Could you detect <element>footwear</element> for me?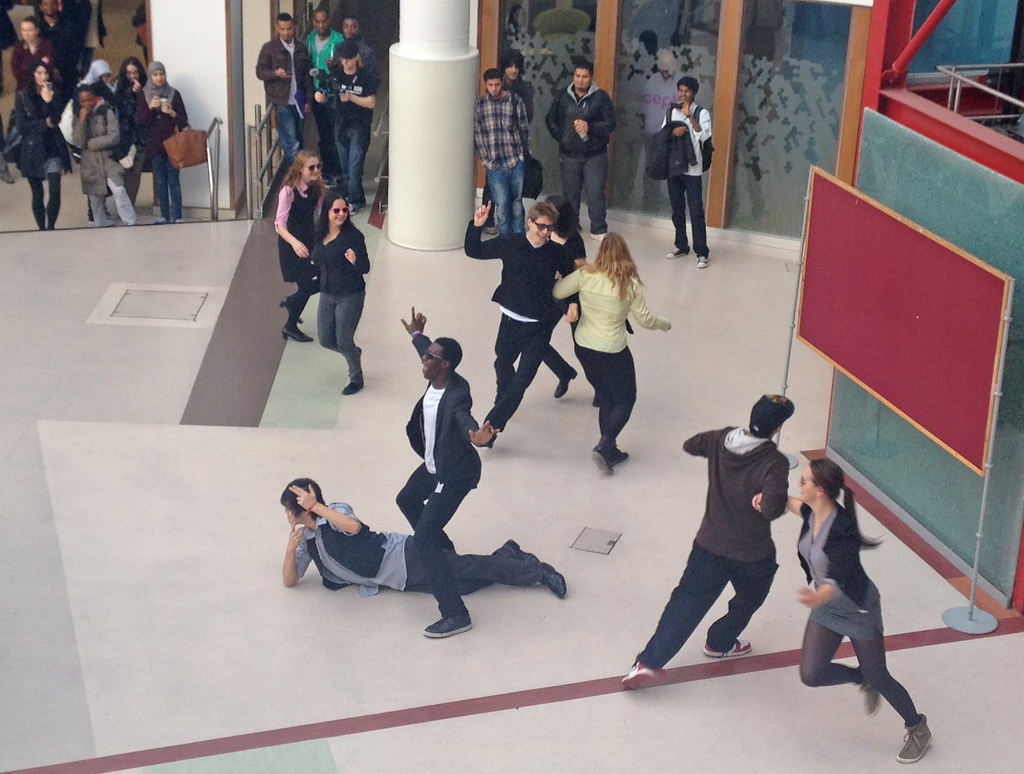
Detection result: l=611, t=444, r=636, b=469.
